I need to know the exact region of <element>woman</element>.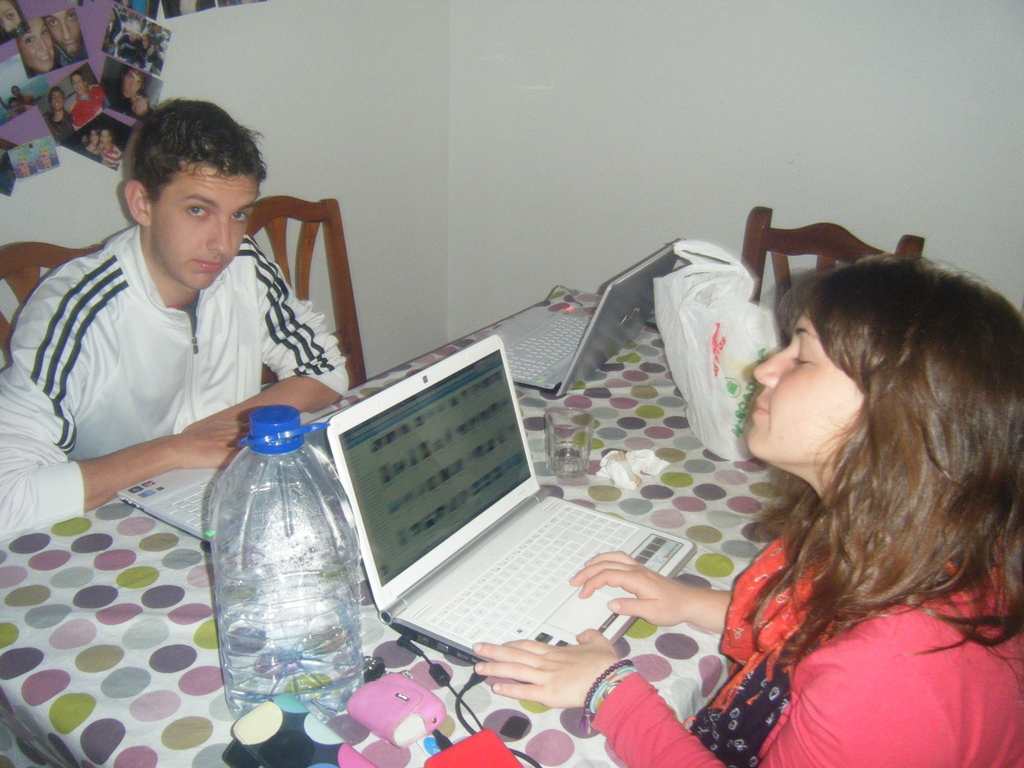
Region: {"left": 118, "top": 67, "right": 157, "bottom": 115}.
